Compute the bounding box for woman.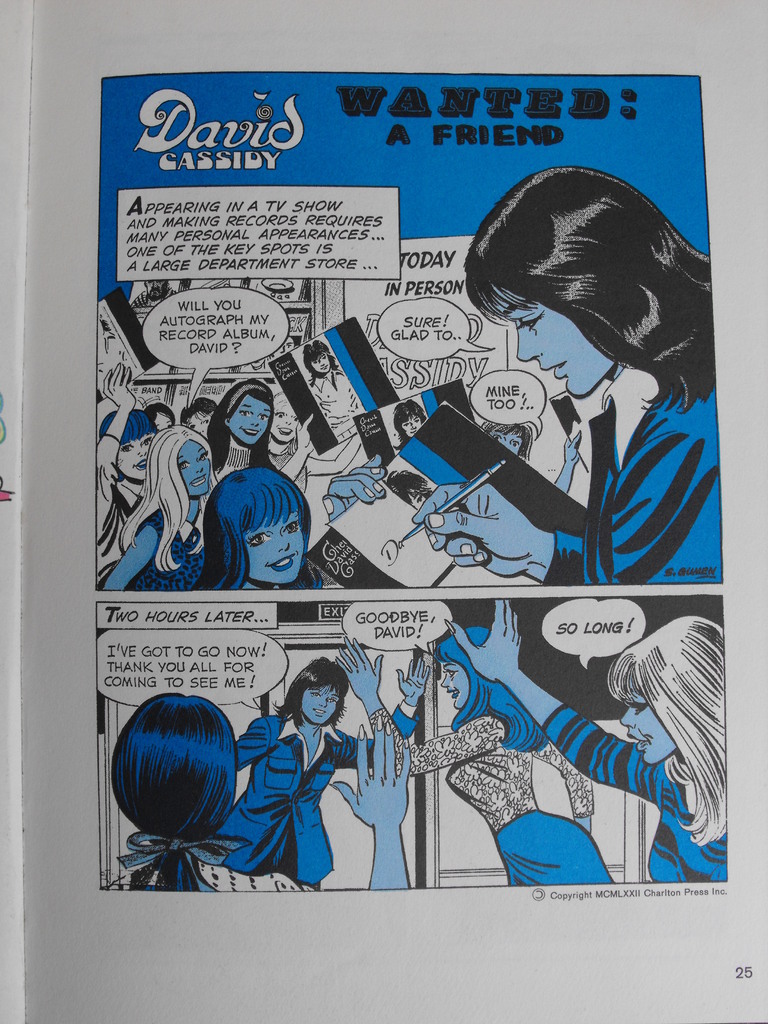
x1=331 y1=627 x2=604 y2=882.
